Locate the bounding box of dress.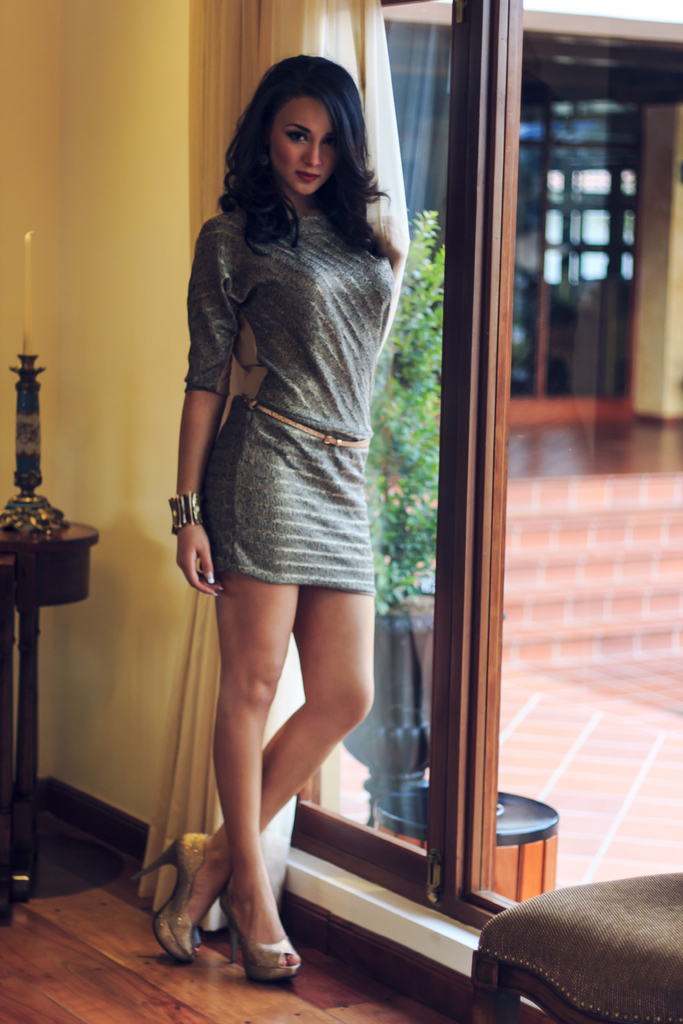
Bounding box: <bbox>184, 211, 396, 600</bbox>.
